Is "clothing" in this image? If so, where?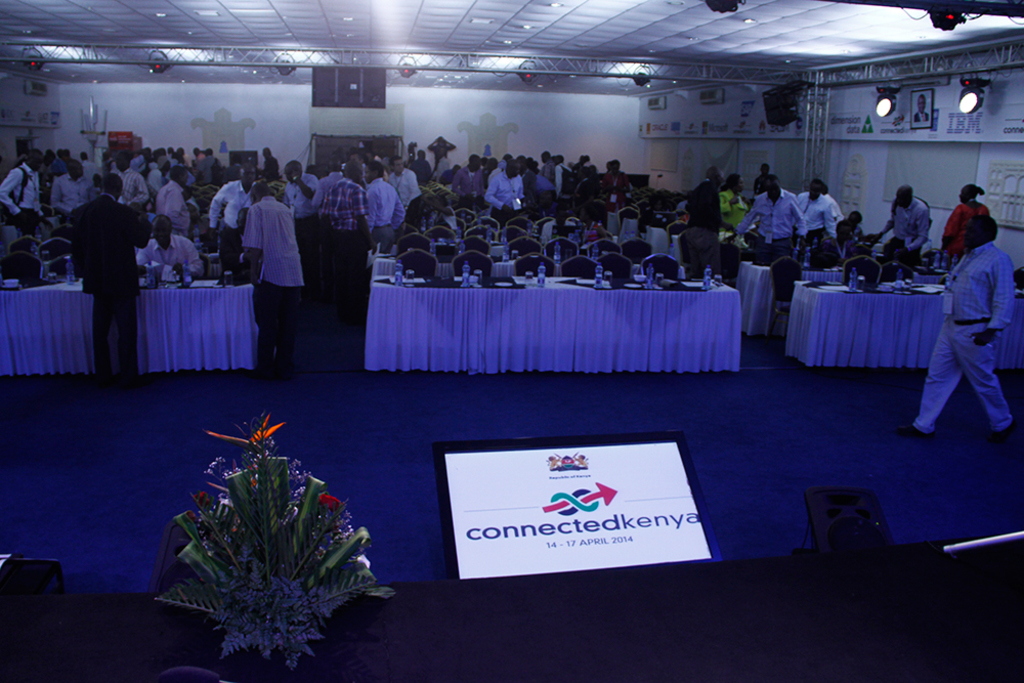
Yes, at select_region(154, 178, 194, 241).
